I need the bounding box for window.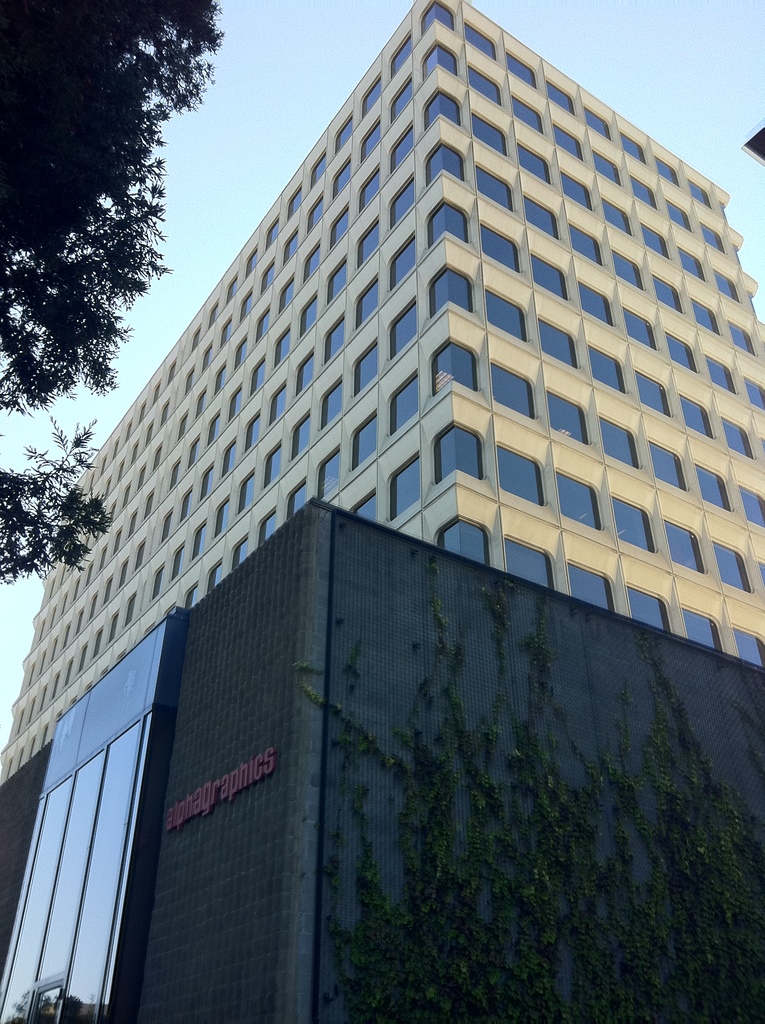
Here it is: bbox=(713, 268, 741, 300).
